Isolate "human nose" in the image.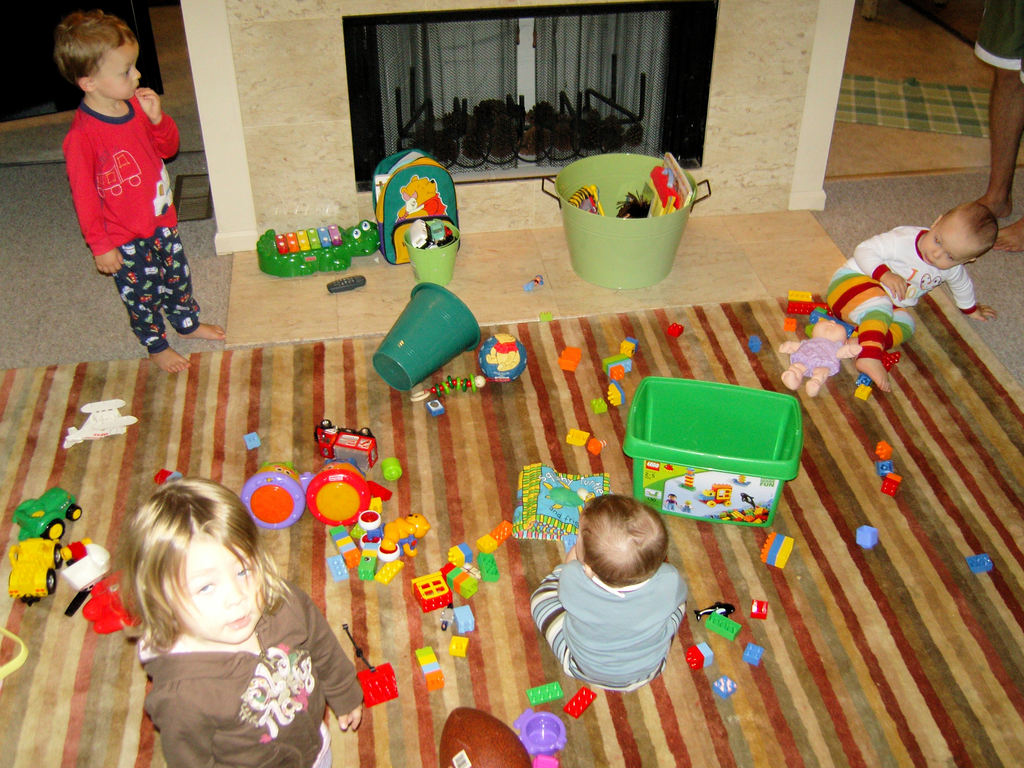
Isolated region: box(931, 252, 943, 260).
